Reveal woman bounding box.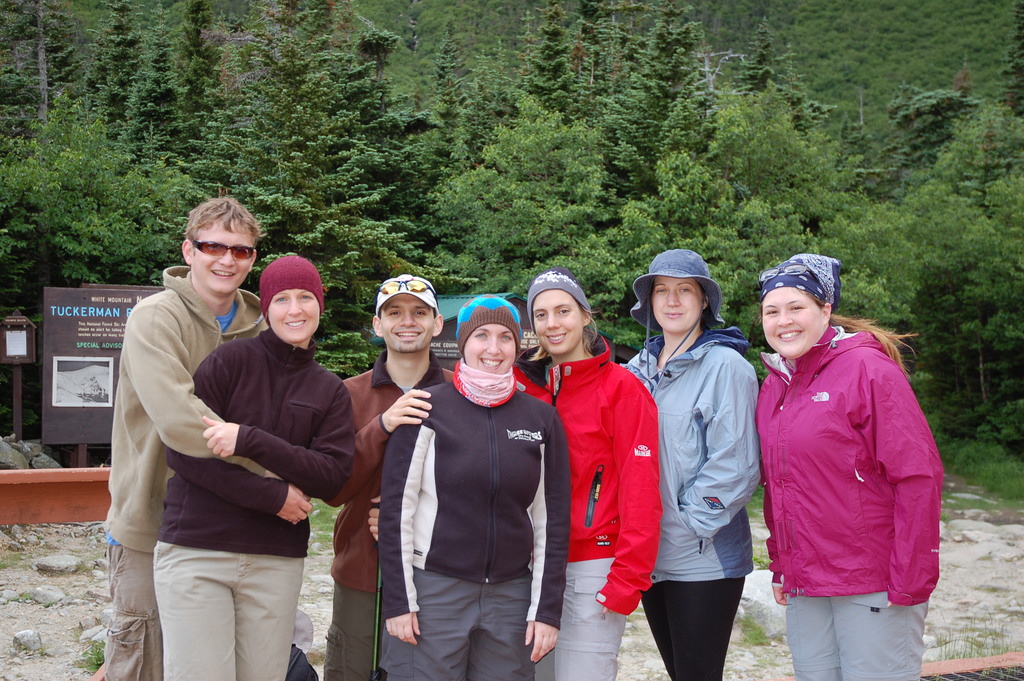
Revealed: crop(515, 265, 664, 680).
